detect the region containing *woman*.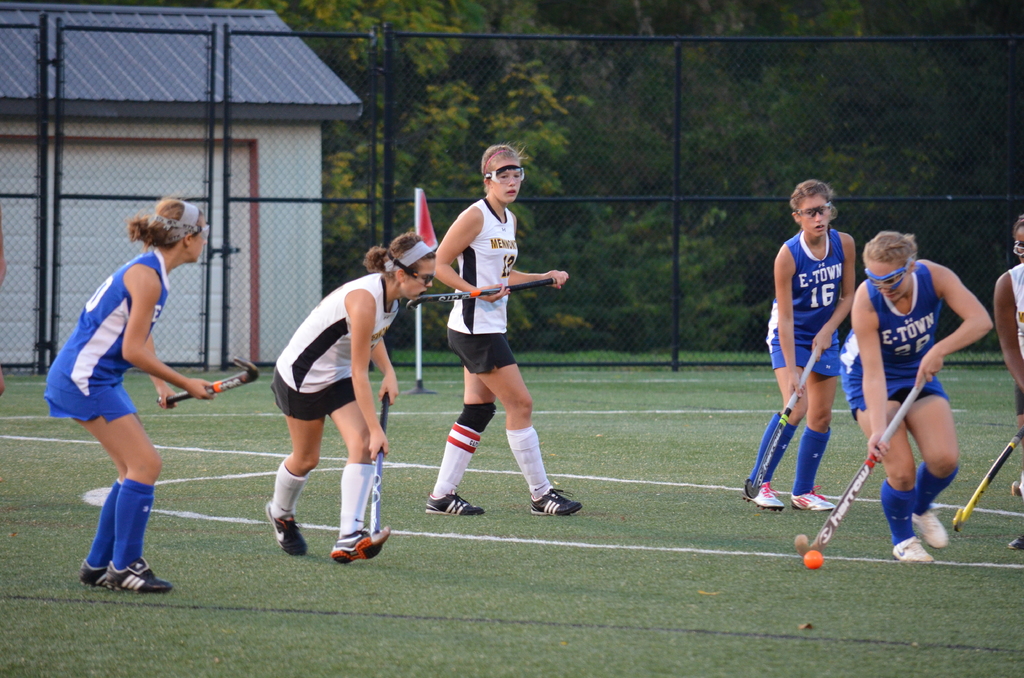
[992, 214, 1023, 549].
